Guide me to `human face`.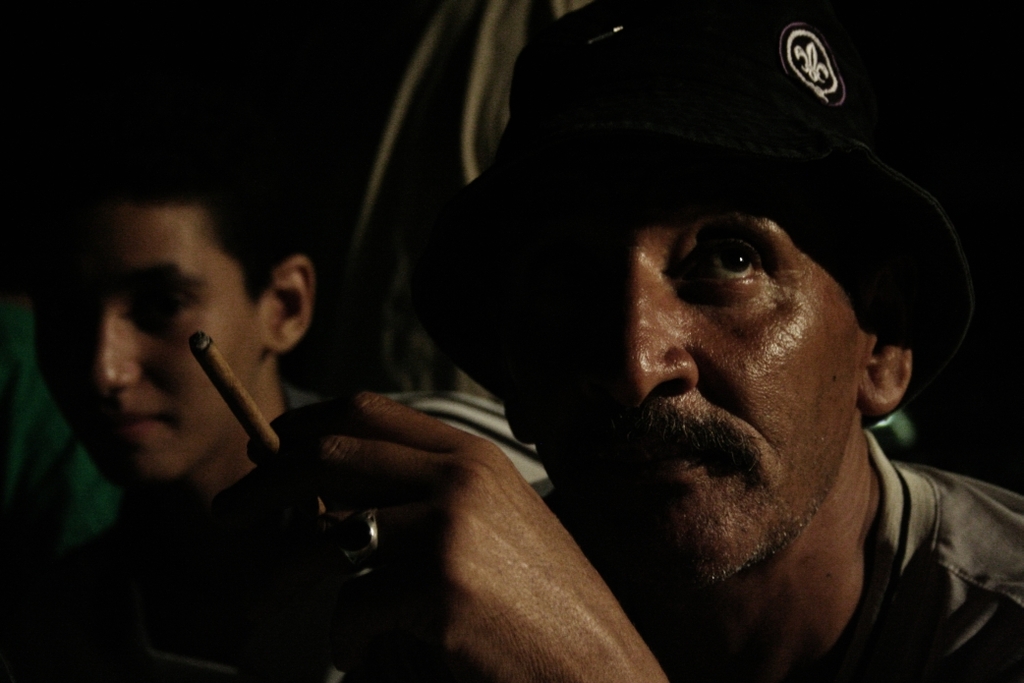
Guidance: l=534, t=202, r=868, b=587.
